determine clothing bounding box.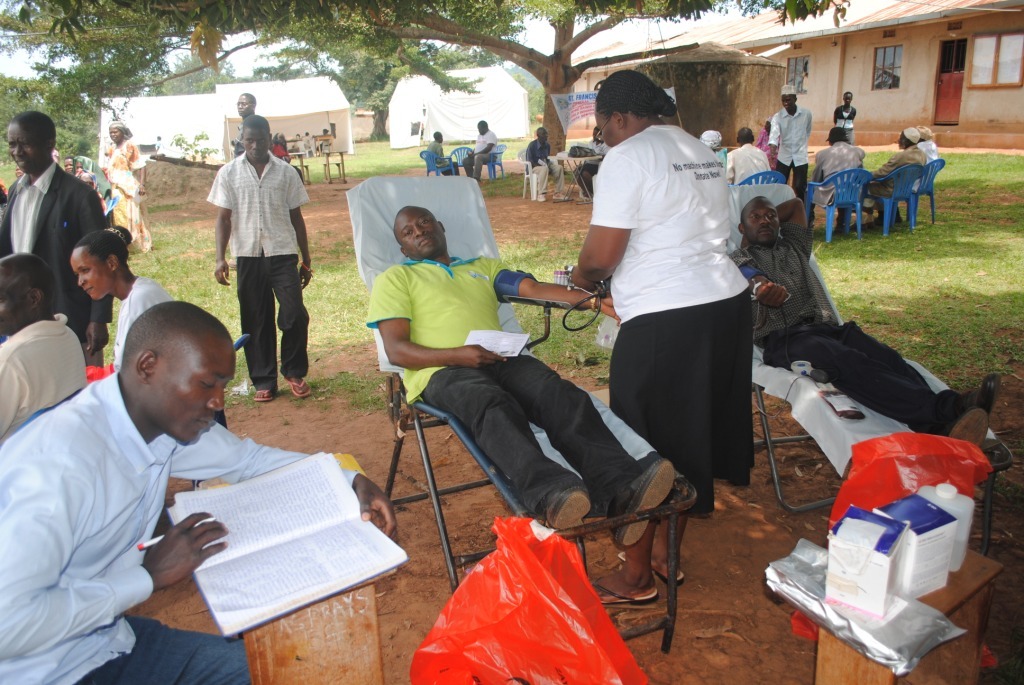
Determined: box=[814, 146, 865, 180].
